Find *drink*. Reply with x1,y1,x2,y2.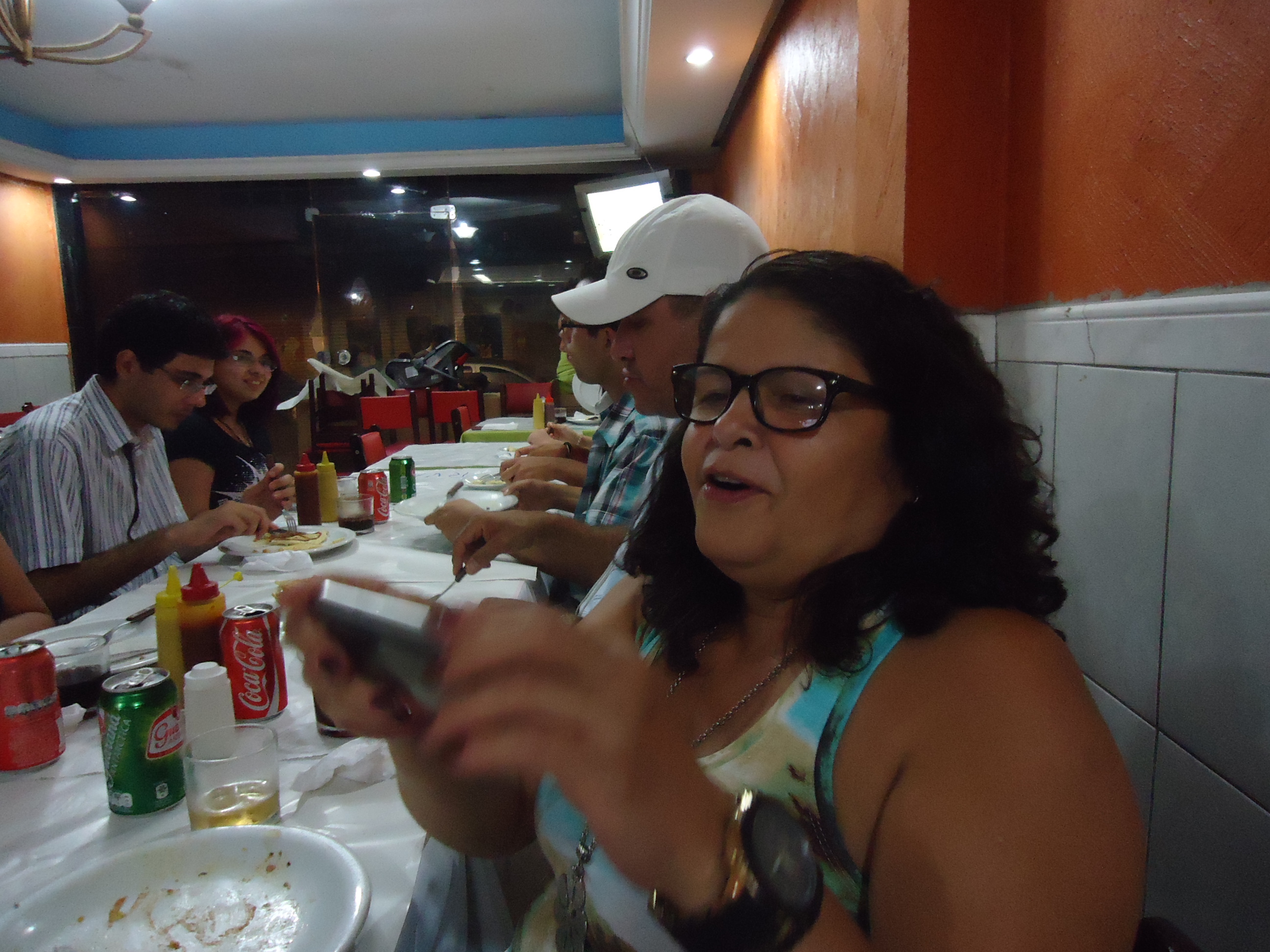
92,383,136,406.
